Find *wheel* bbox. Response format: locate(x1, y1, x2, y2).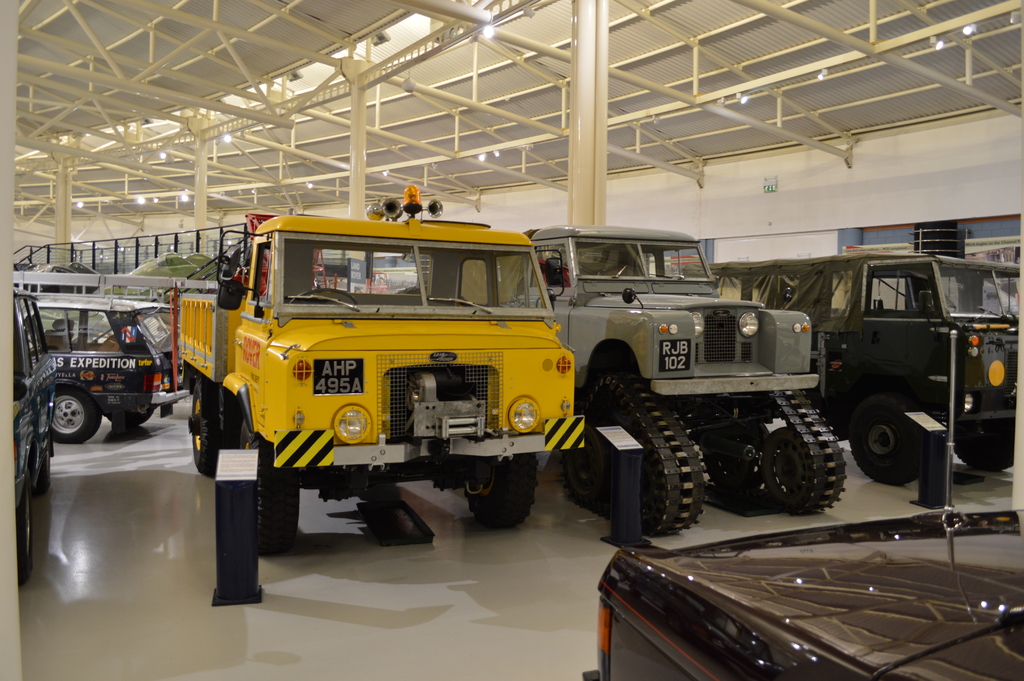
locate(289, 288, 358, 306).
